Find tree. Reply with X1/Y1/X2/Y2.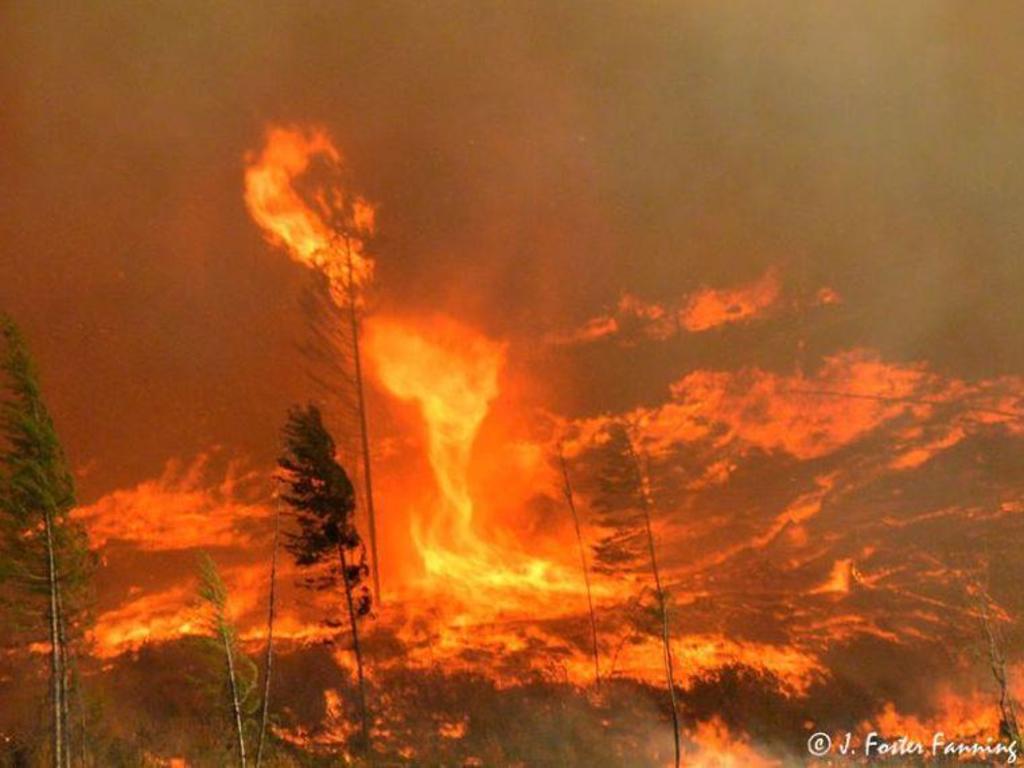
589/405/690/767.
